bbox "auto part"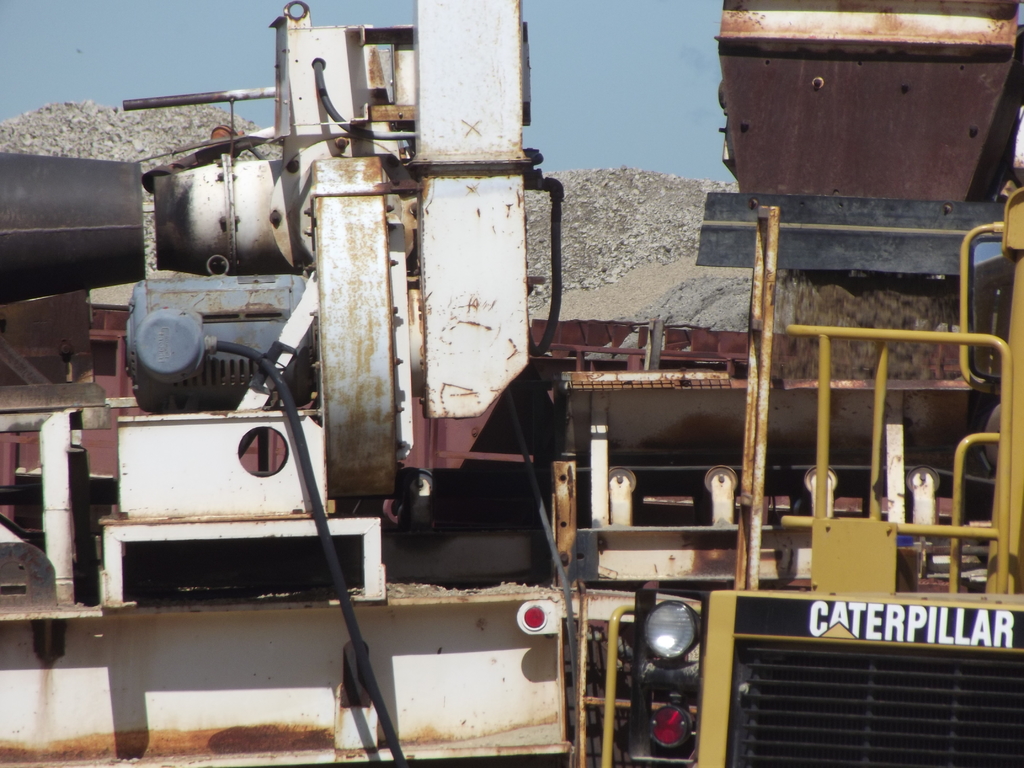
{"left": 638, "top": 594, "right": 695, "bottom": 671}
